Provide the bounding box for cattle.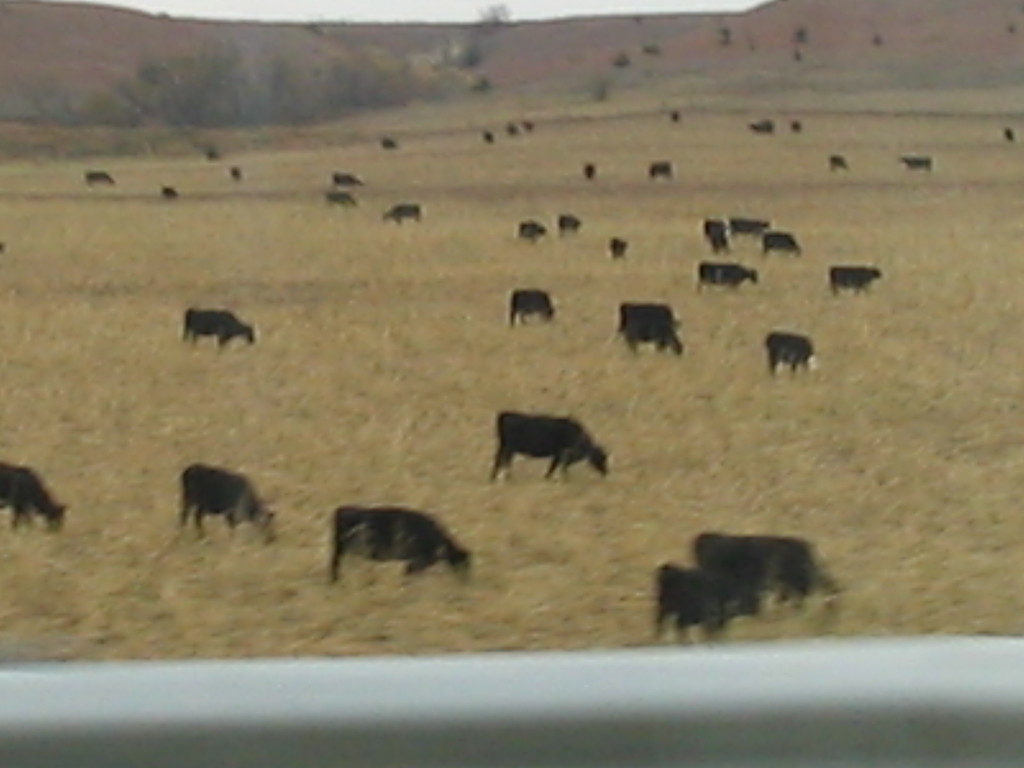
select_region(609, 235, 630, 265).
